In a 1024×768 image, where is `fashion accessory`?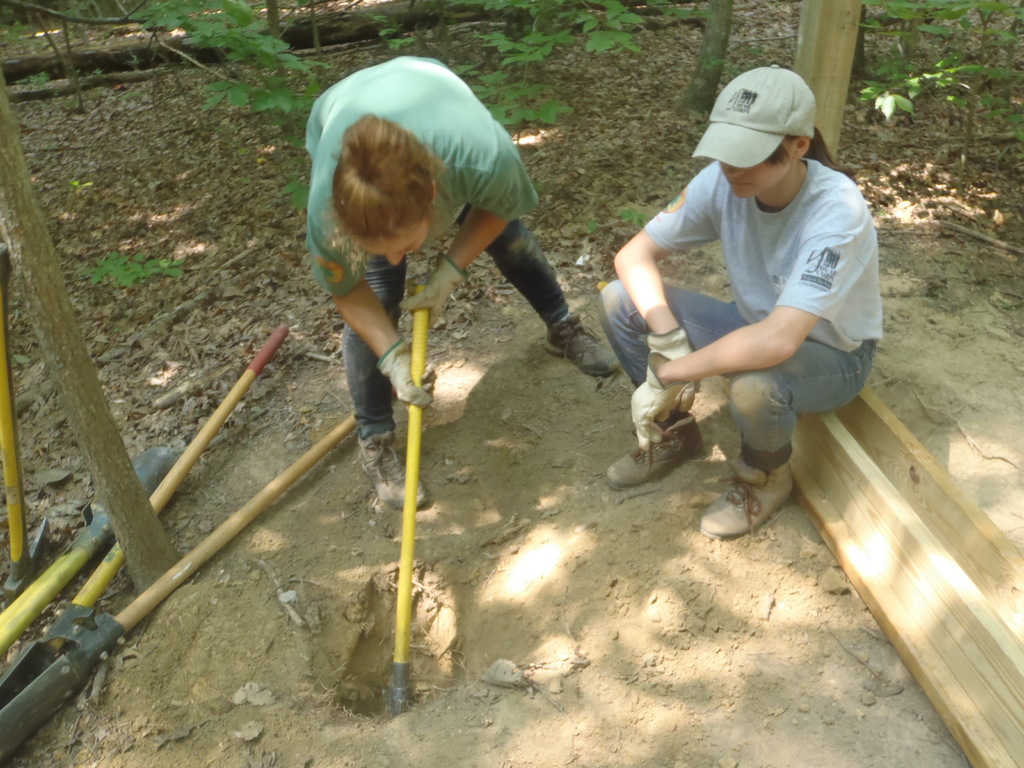
bbox=(360, 431, 429, 508).
